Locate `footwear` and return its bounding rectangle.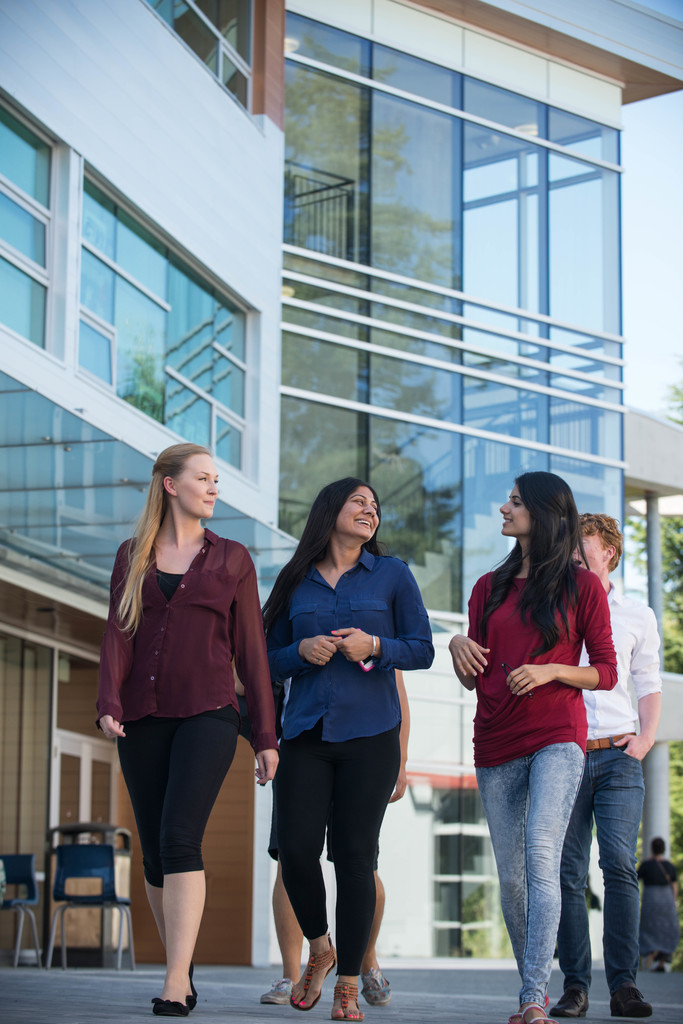
{"left": 280, "top": 935, "right": 350, "bottom": 1008}.
